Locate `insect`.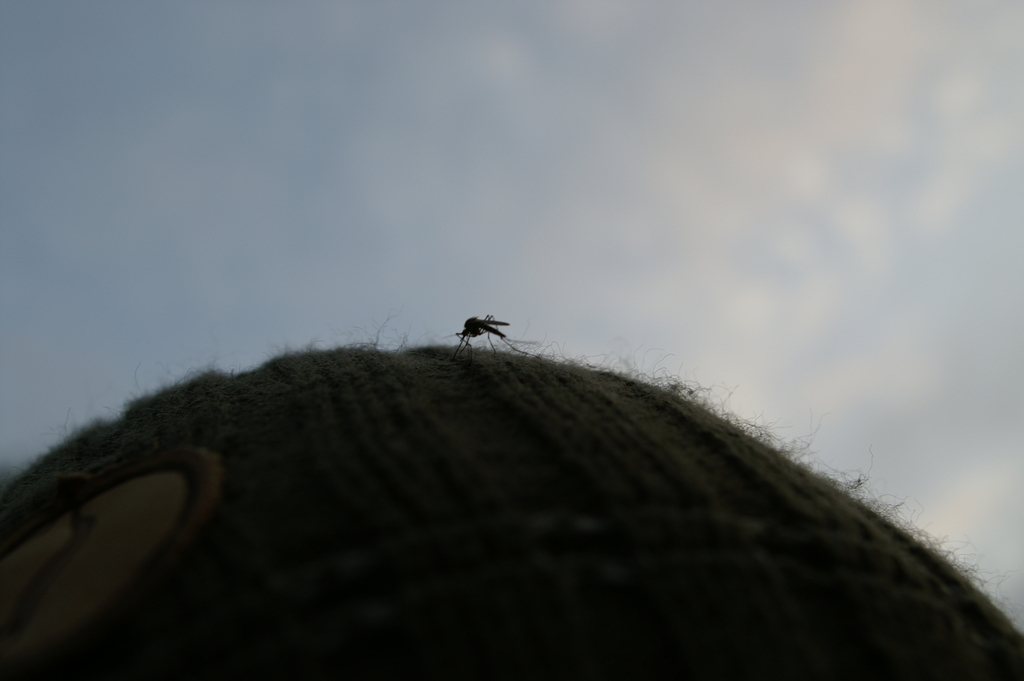
Bounding box: (440, 313, 541, 358).
